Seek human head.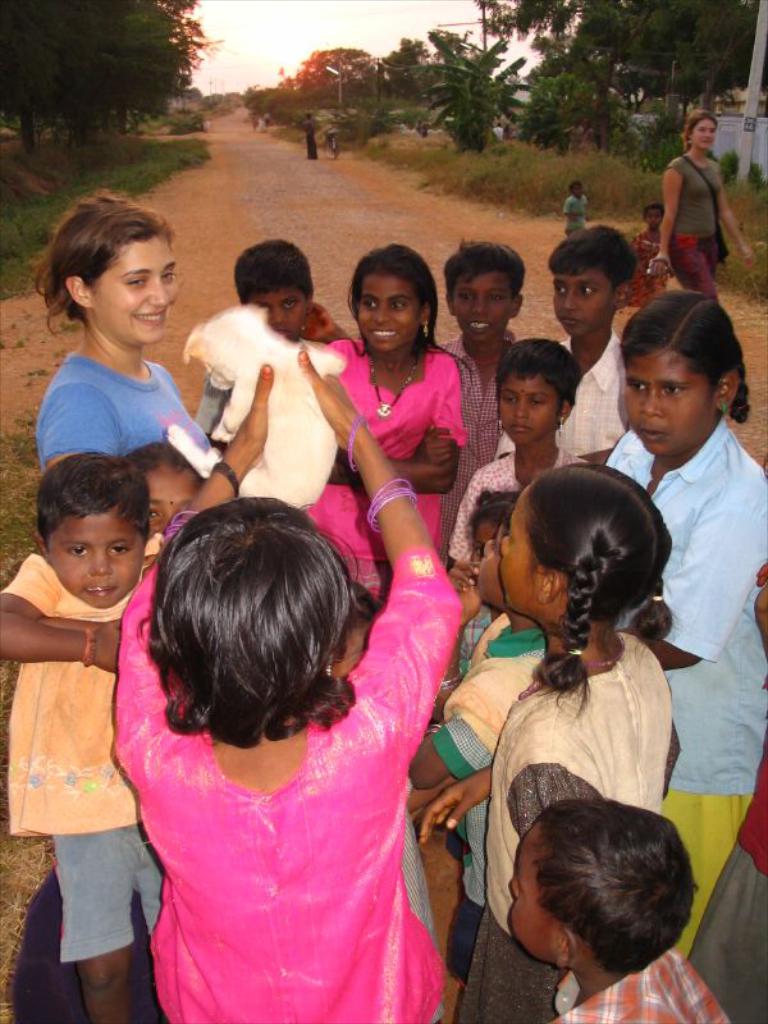
select_region(233, 236, 317, 346).
